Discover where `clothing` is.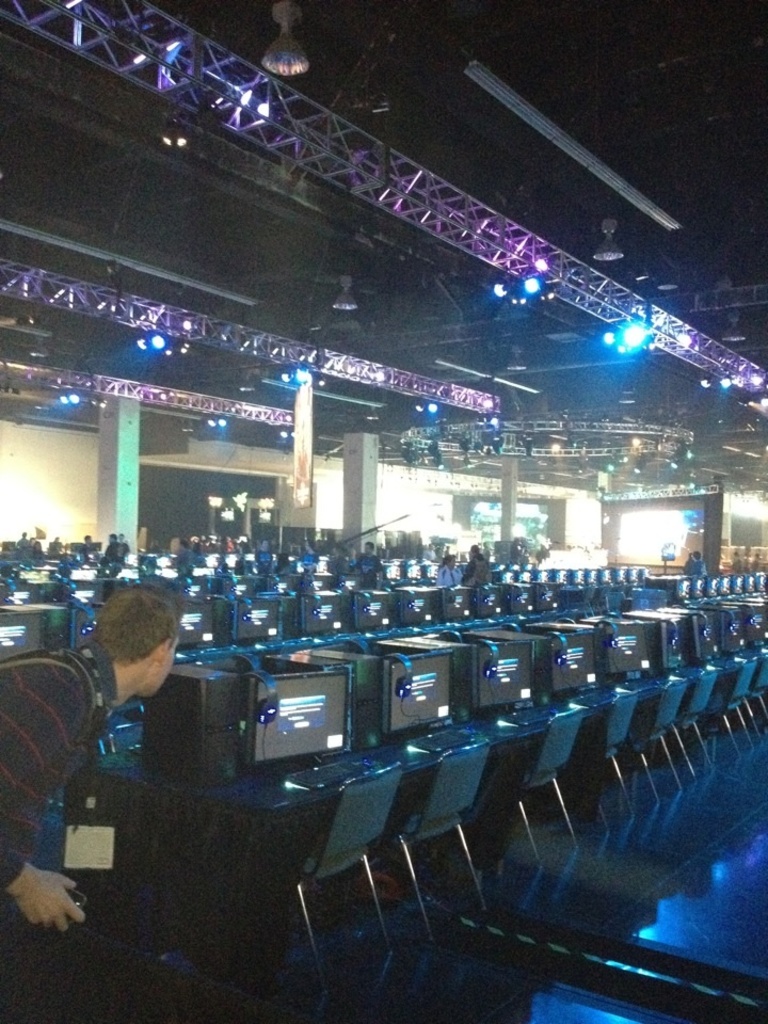
Discovered at left=686, top=562, right=702, bottom=574.
